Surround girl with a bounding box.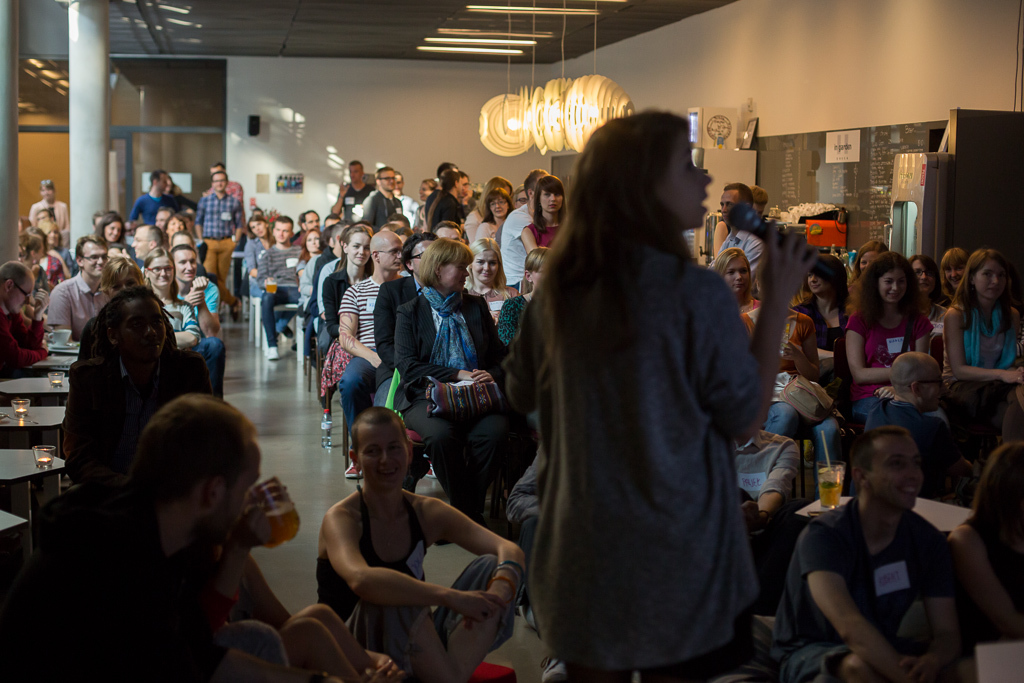
(522,175,555,256).
